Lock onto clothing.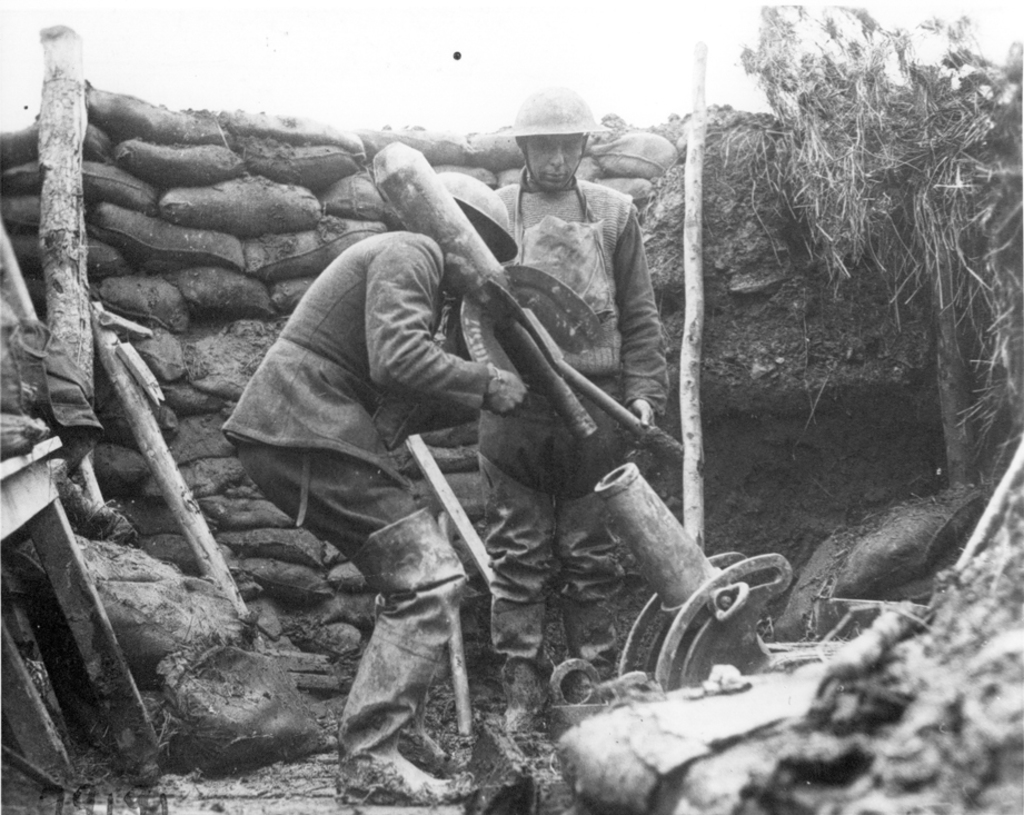
Locked: detection(474, 167, 667, 718).
